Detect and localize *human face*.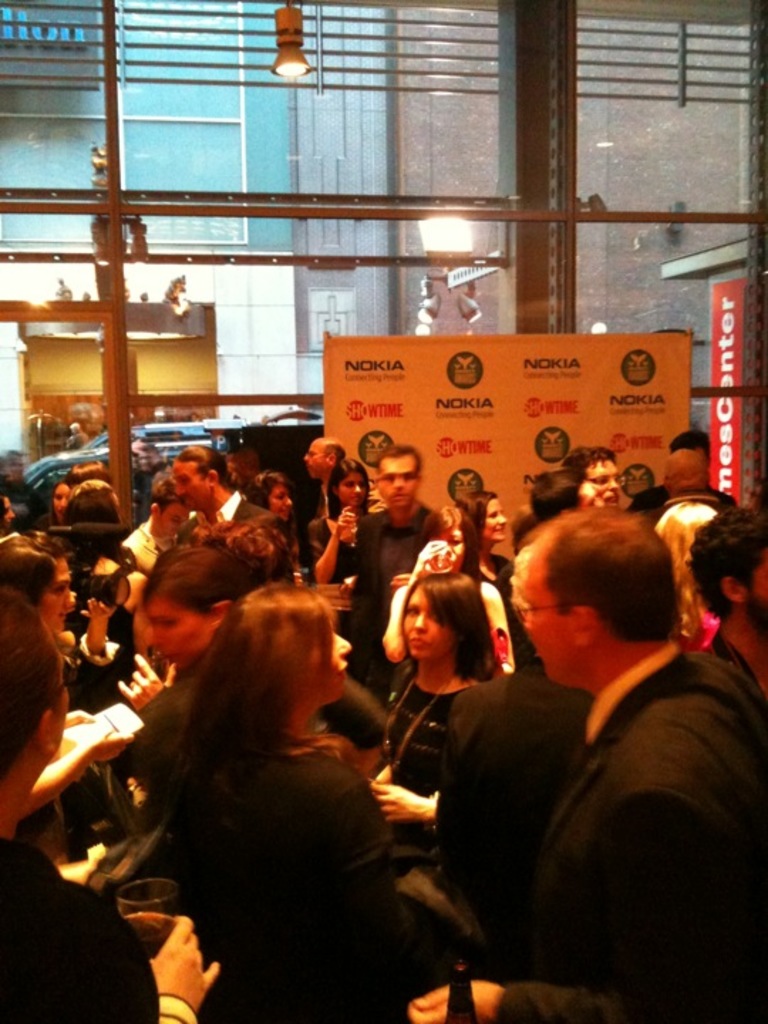
Localized at (300,607,354,705).
